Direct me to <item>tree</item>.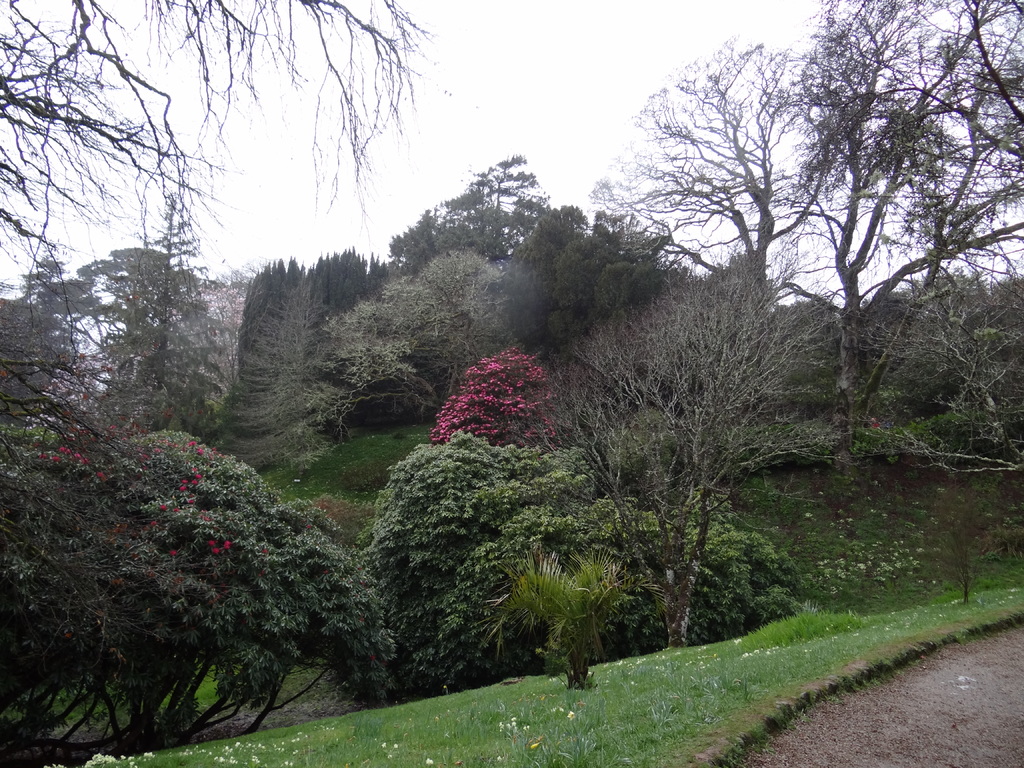
Direction: {"x1": 466, "y1": 150, "x2": 549, "y2": 259}.
